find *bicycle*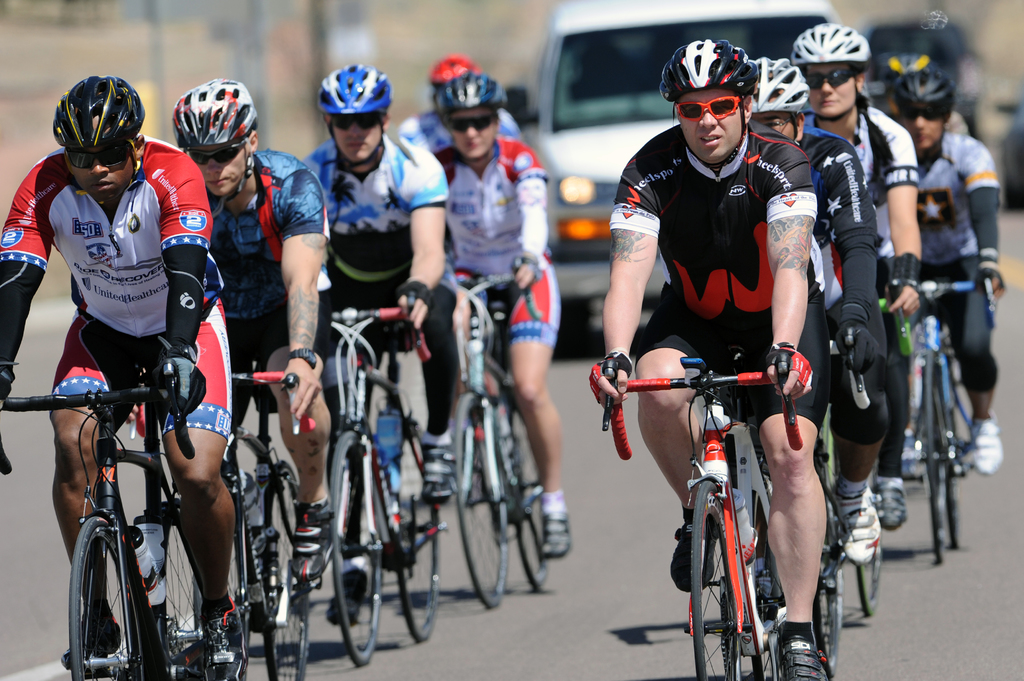
895/278/998/569
